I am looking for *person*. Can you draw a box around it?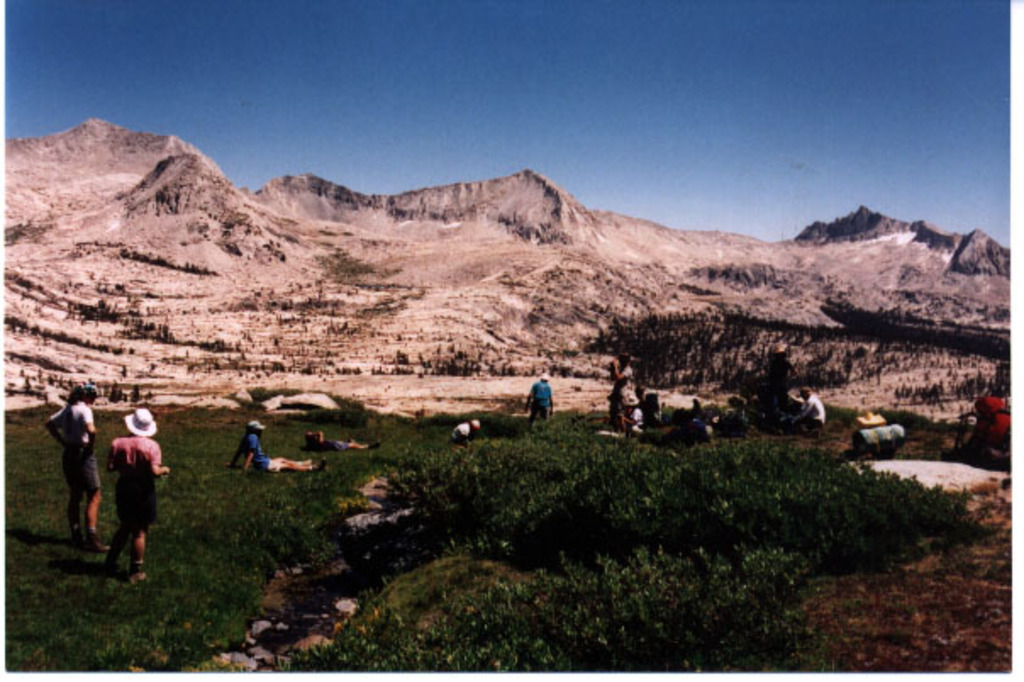
Sure, the bounding box is left=56, top=383, right=109, bottom=555.
